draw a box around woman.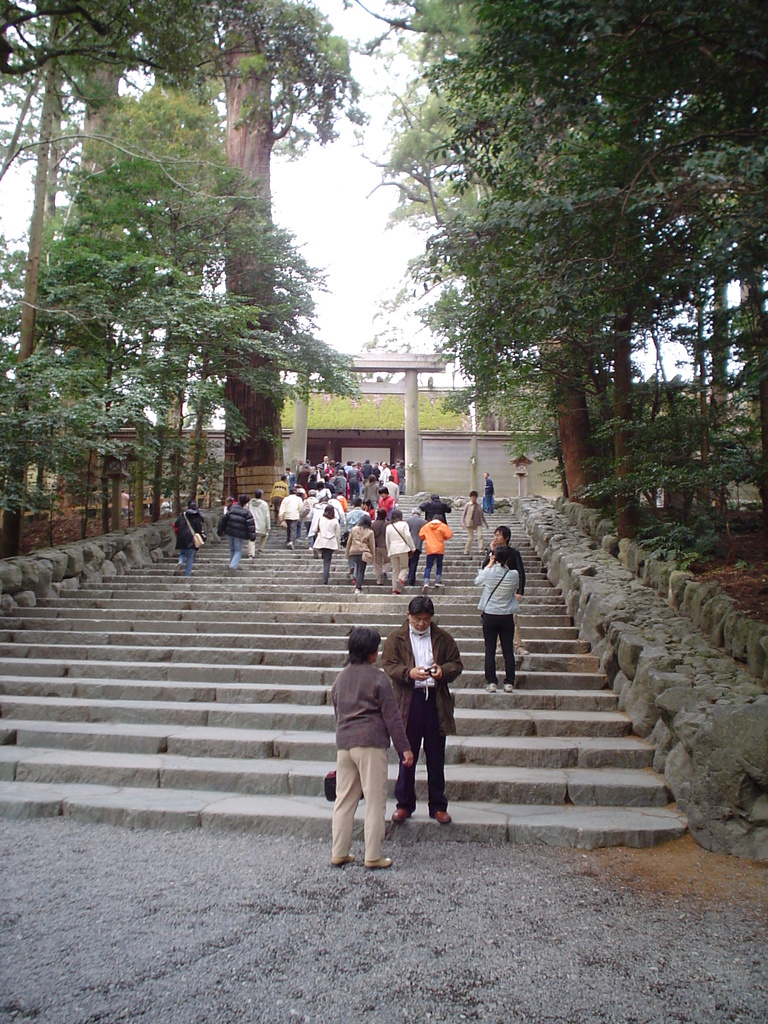
371,507,390,586.
